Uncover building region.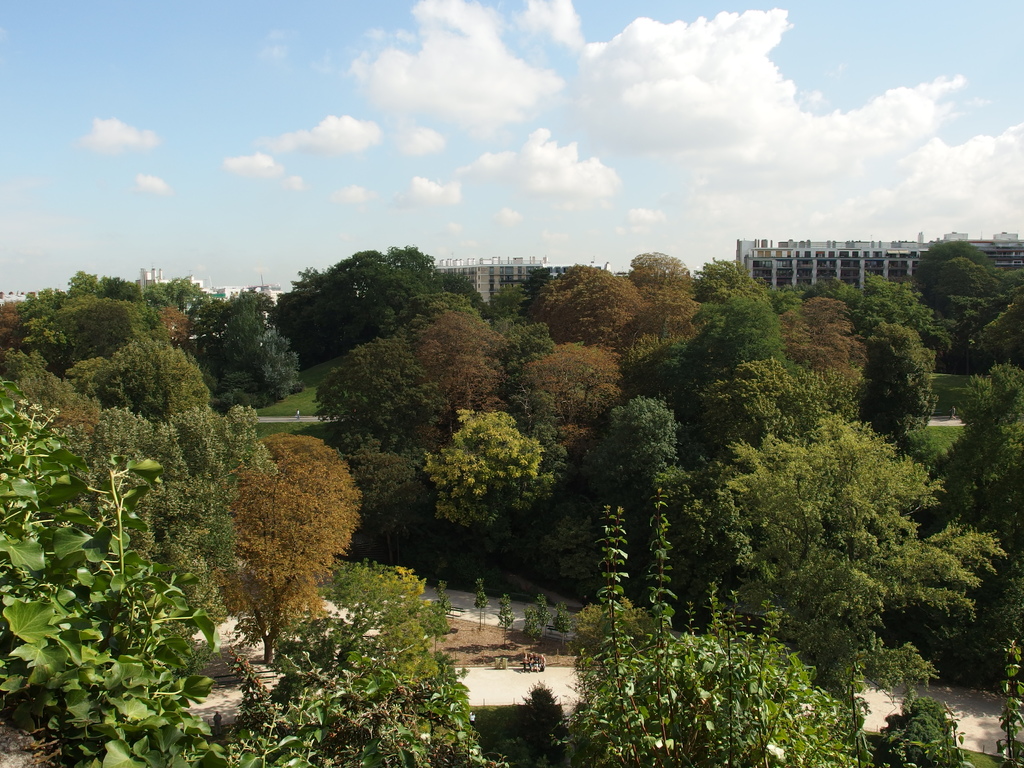
Uncovered: box=[729, 235, 1023, 292].
